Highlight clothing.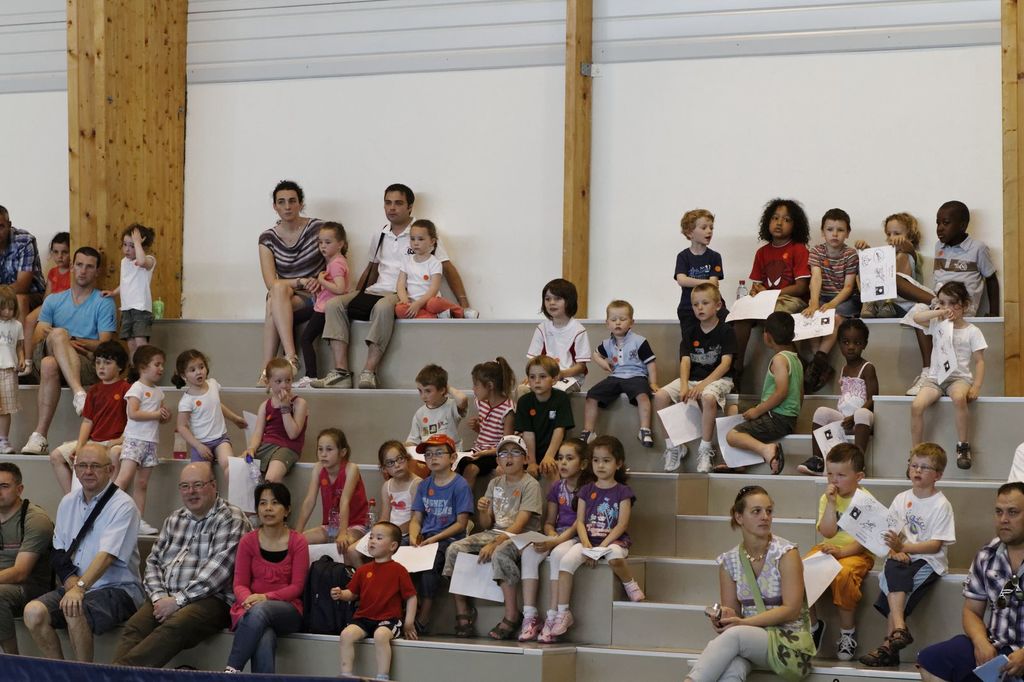
Highlighted region: <bbox>0, 216, 48, 308</bbox>.
